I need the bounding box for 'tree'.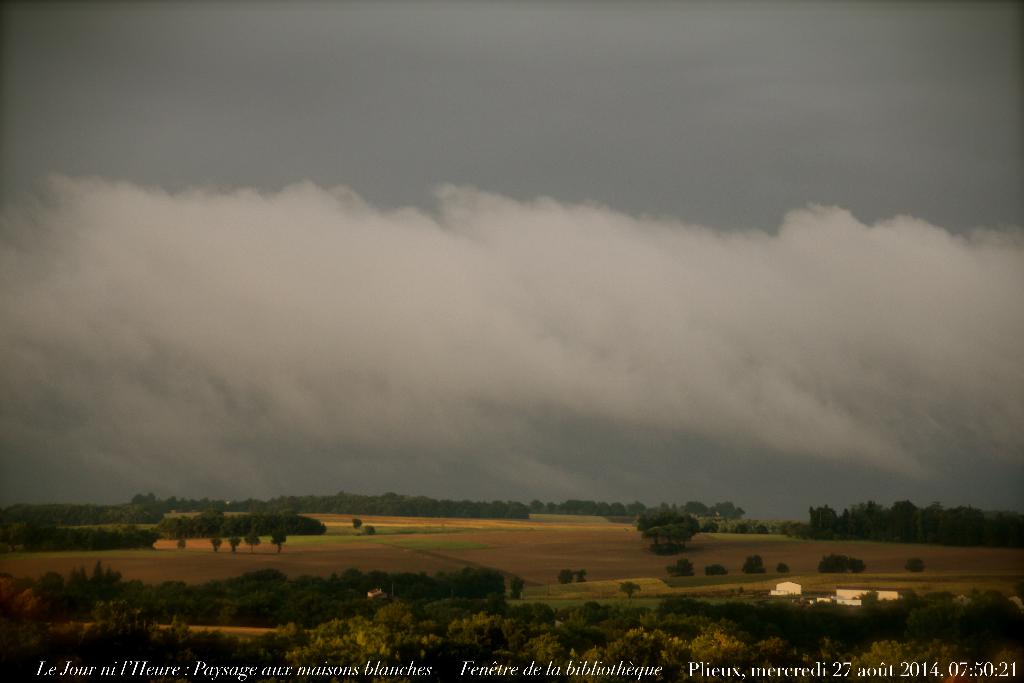
Here it is: 637 507 701 550.
